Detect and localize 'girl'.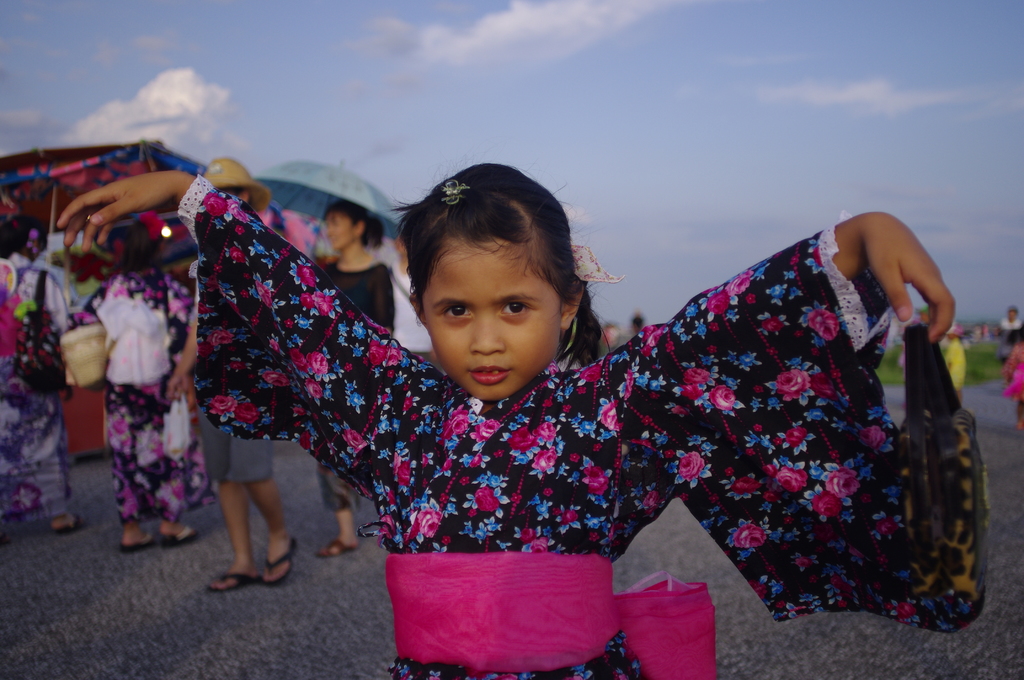
Localized at [left=59, top=158, right=991, bottom=679].
